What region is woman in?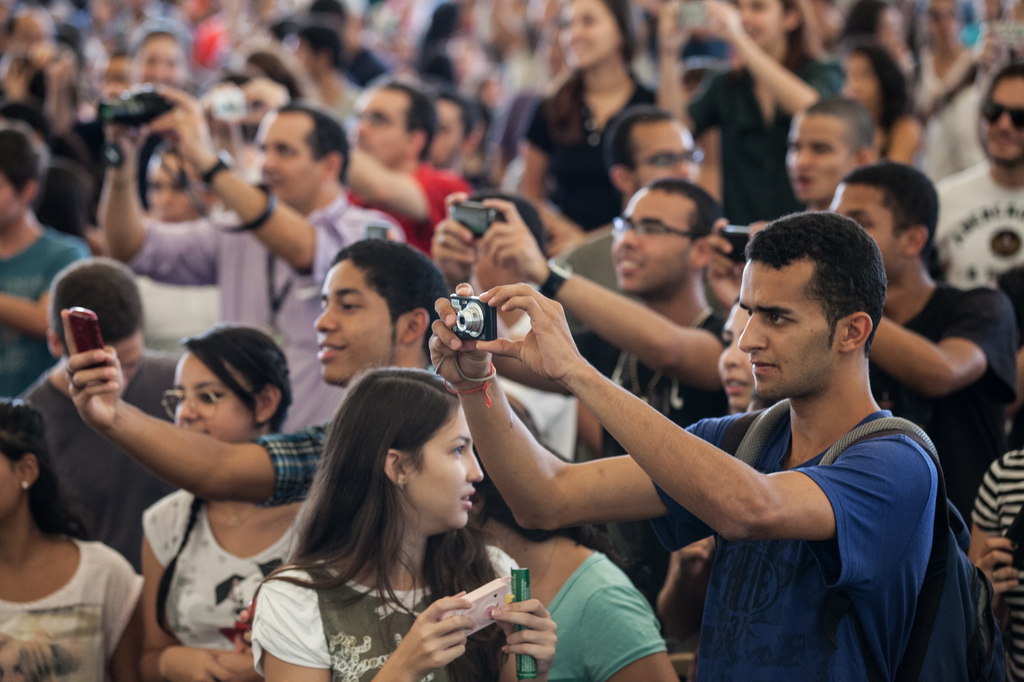
crop(0, 393, 143, 681).
